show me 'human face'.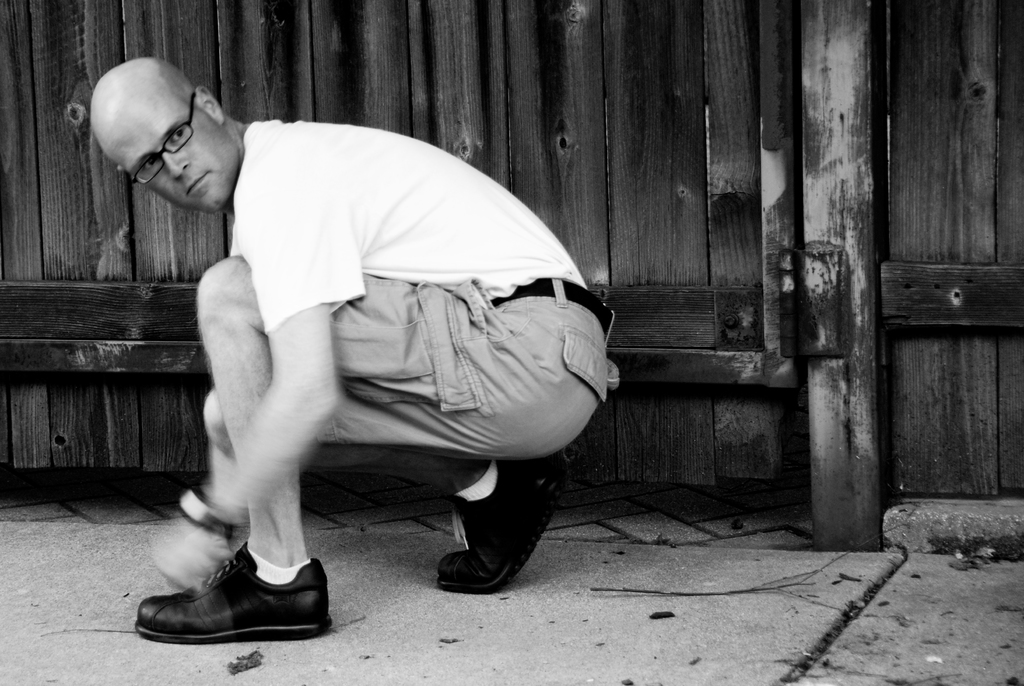
'human face' is here: detection(102, 95, 228, 215).
